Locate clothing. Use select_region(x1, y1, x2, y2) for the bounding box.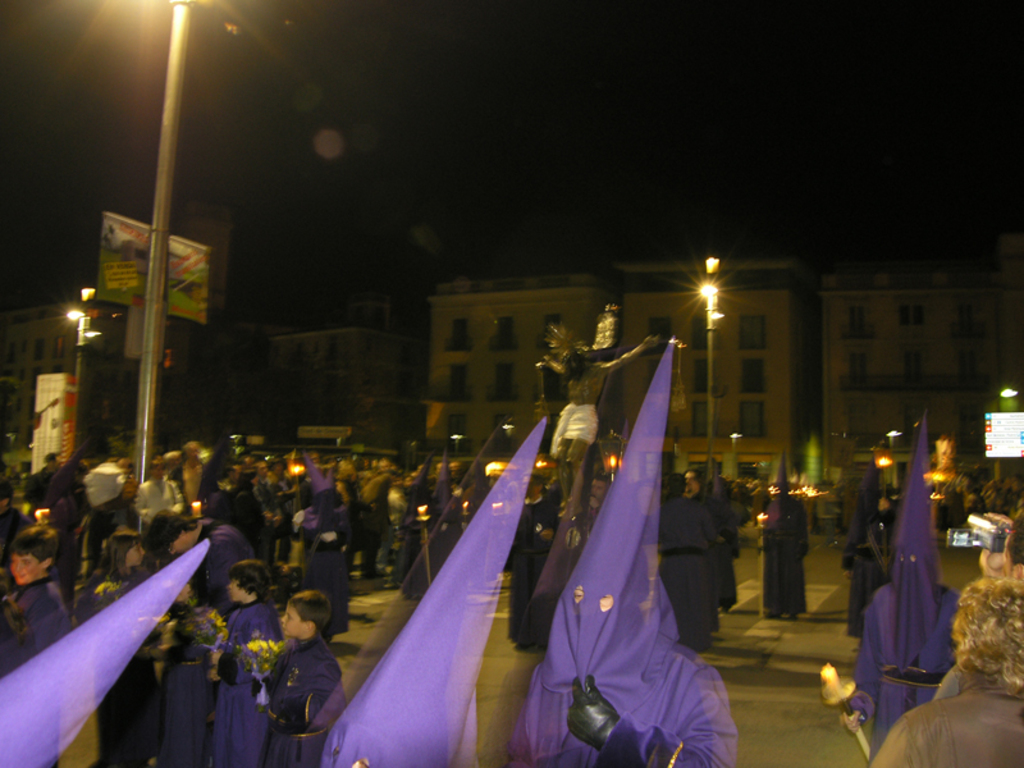
select_region(296, 492, 353, 630).
